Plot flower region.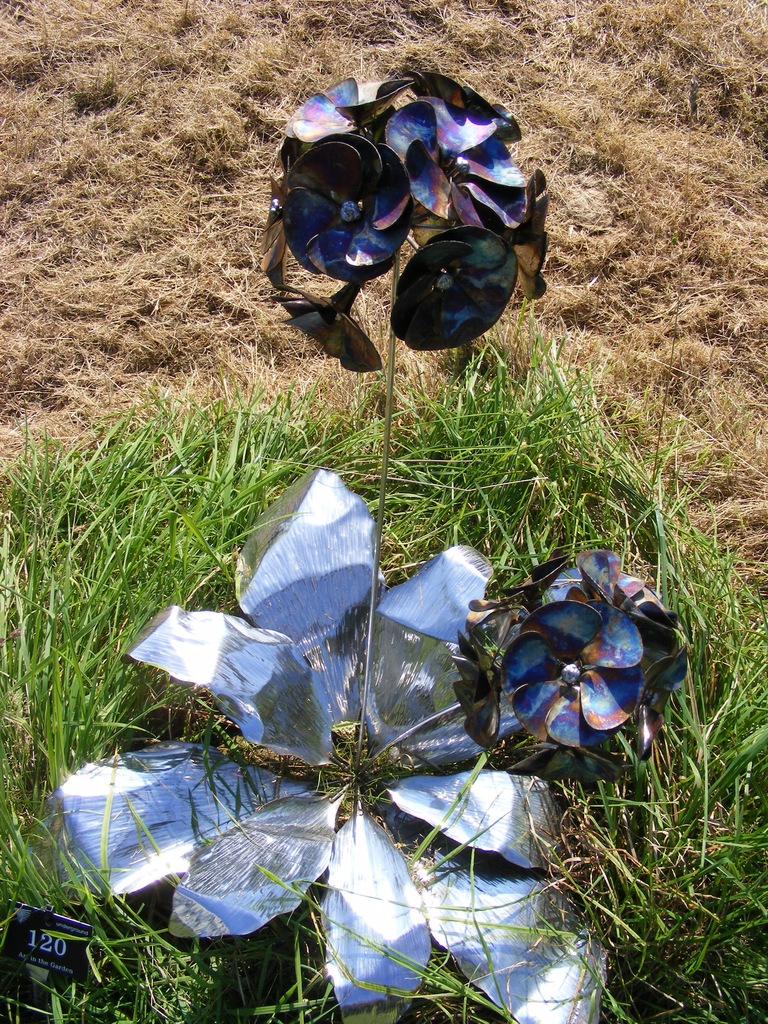
Plotted at bbox=[135, 484, 526, 940].
